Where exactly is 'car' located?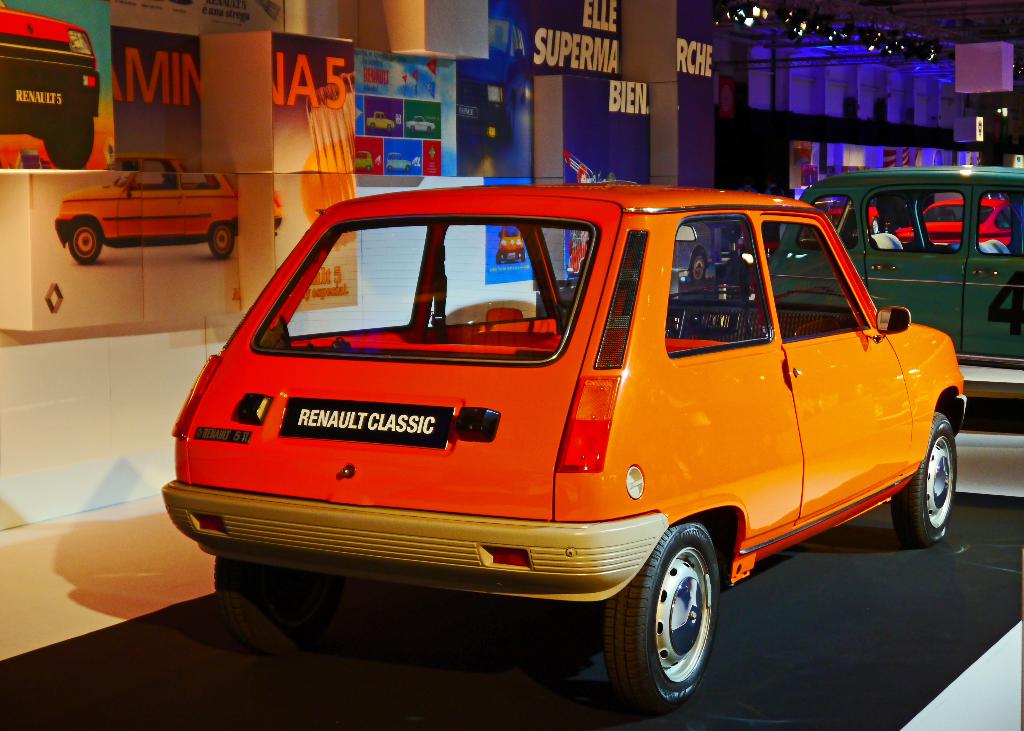
Its bounding box is bbox=[0, 0, 99, 170].
